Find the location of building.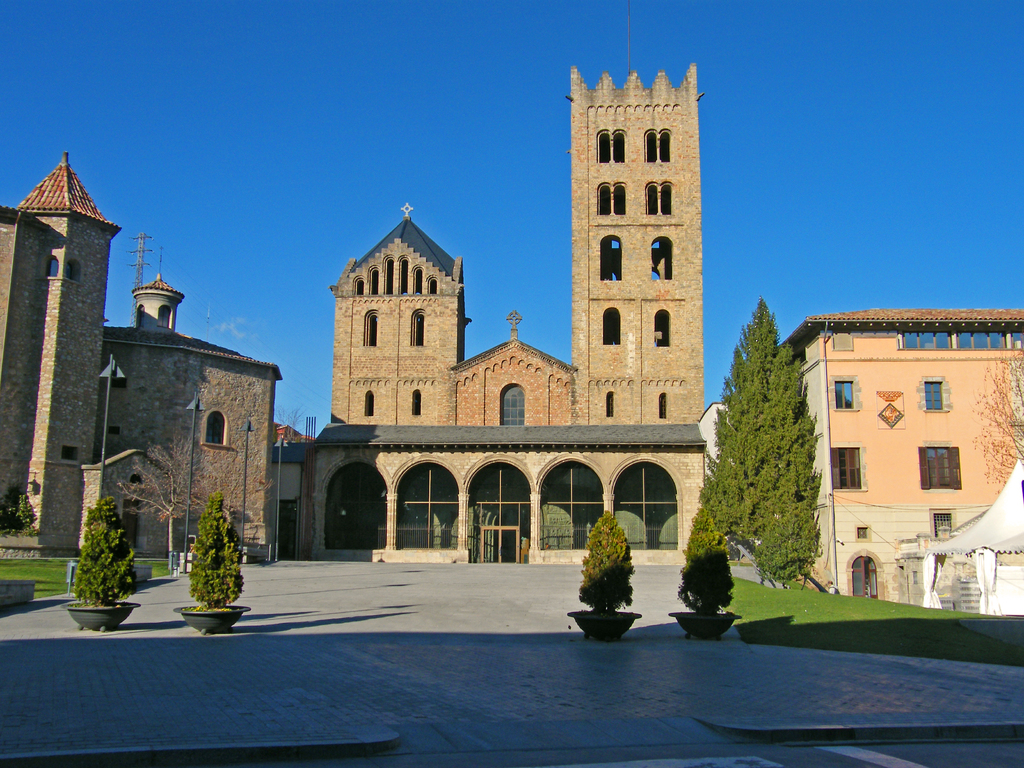
Location: region(1, 154, 281, 564).
